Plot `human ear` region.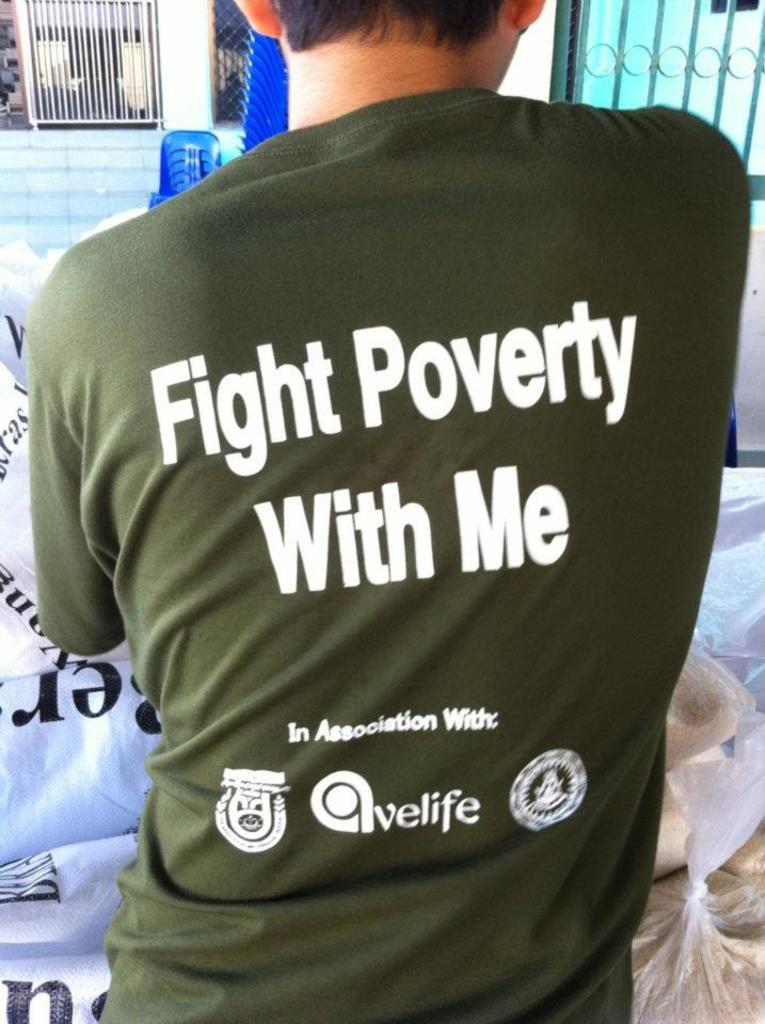
Plotted at 512:0:546:29.
